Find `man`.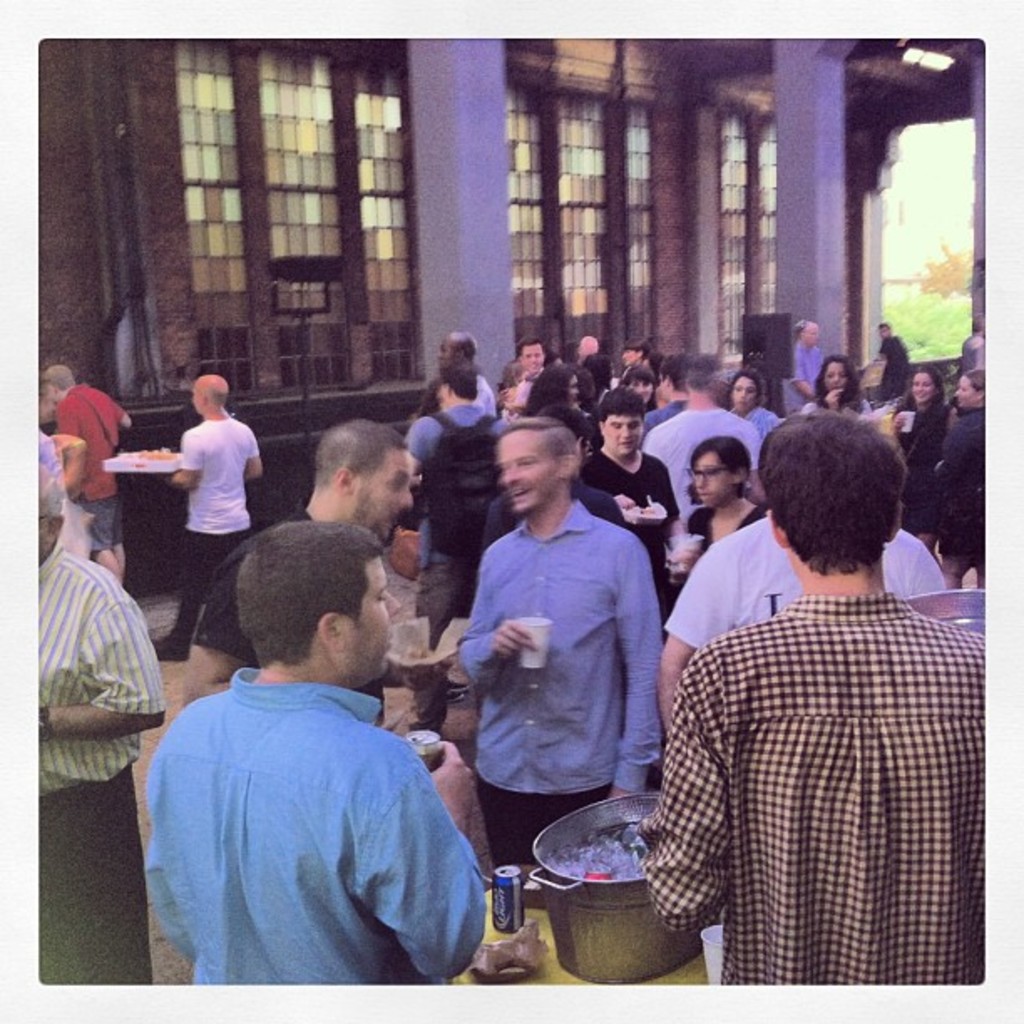
x1=453, y1=410, x2=666, y2=872.
